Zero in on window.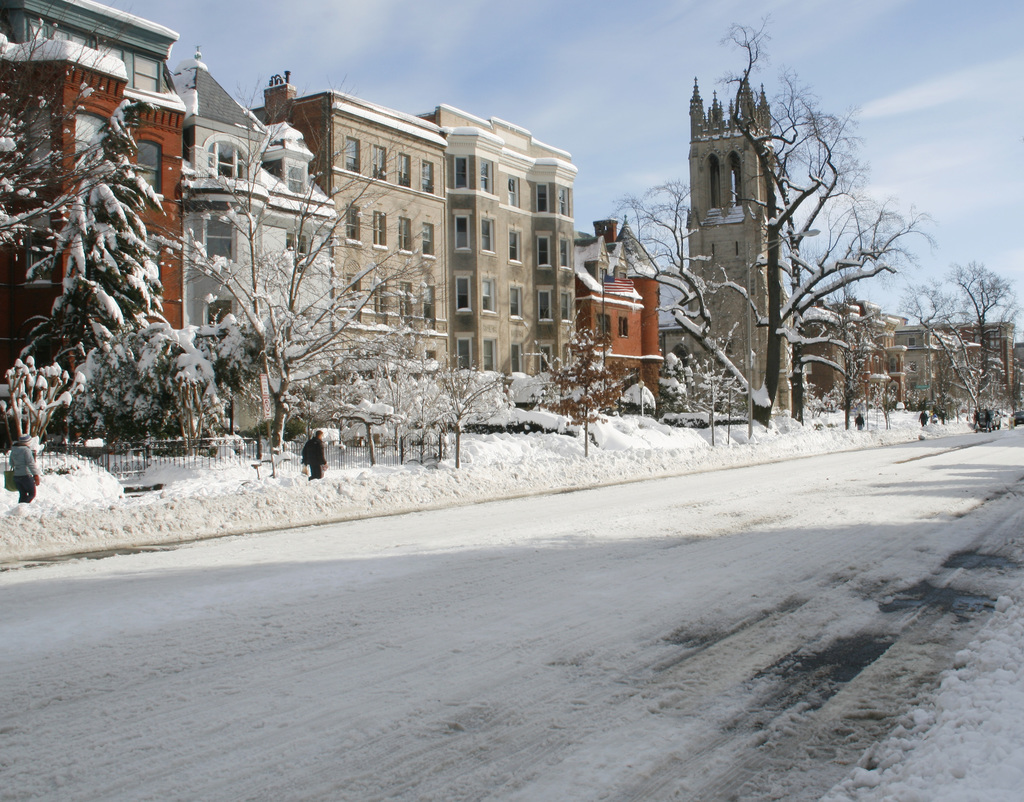
Zeroed in: pyautogui.locateOnScreen(399, 217, 412, 253).
